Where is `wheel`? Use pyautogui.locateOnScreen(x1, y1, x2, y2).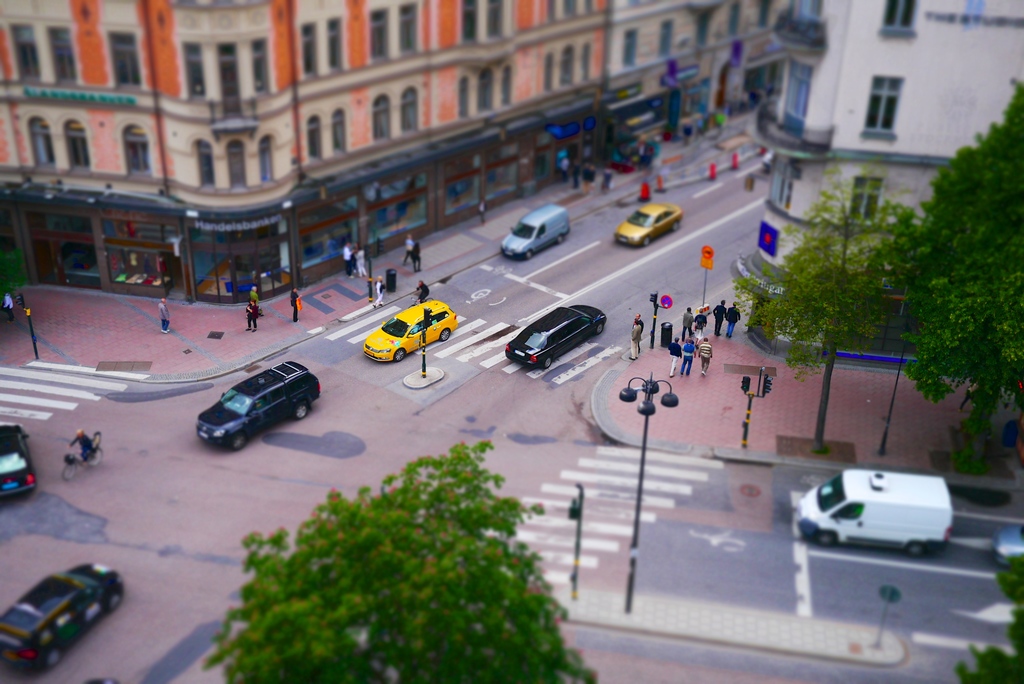
pyautogui.locateOnScreen(297, 400, 312, 418).
